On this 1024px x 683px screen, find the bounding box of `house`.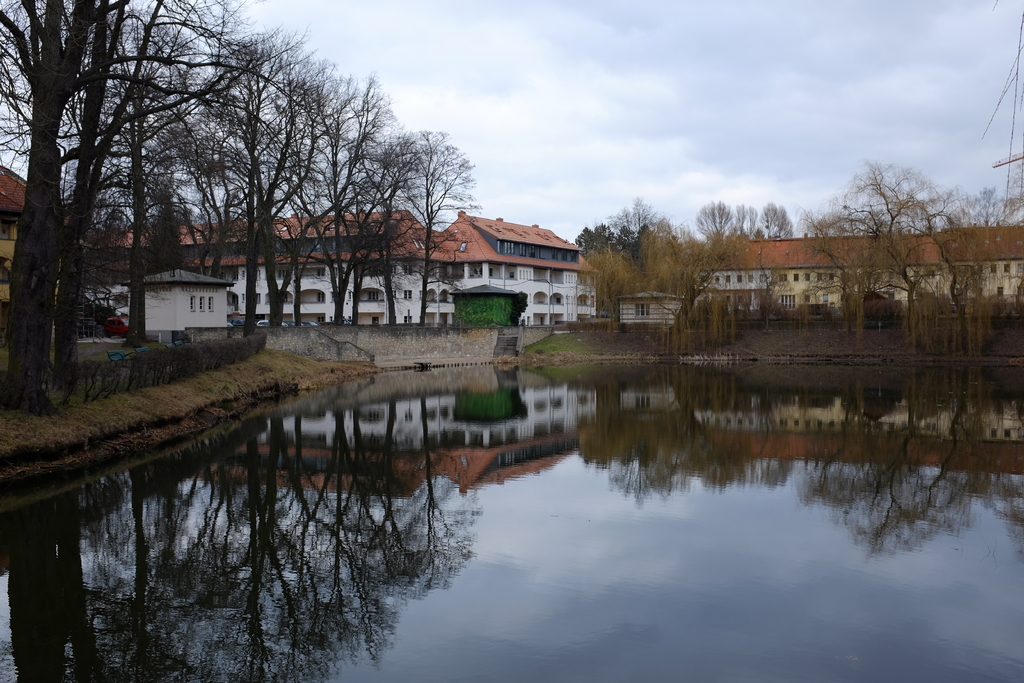
Bounding box: detection(464, 206, 589, 329).
